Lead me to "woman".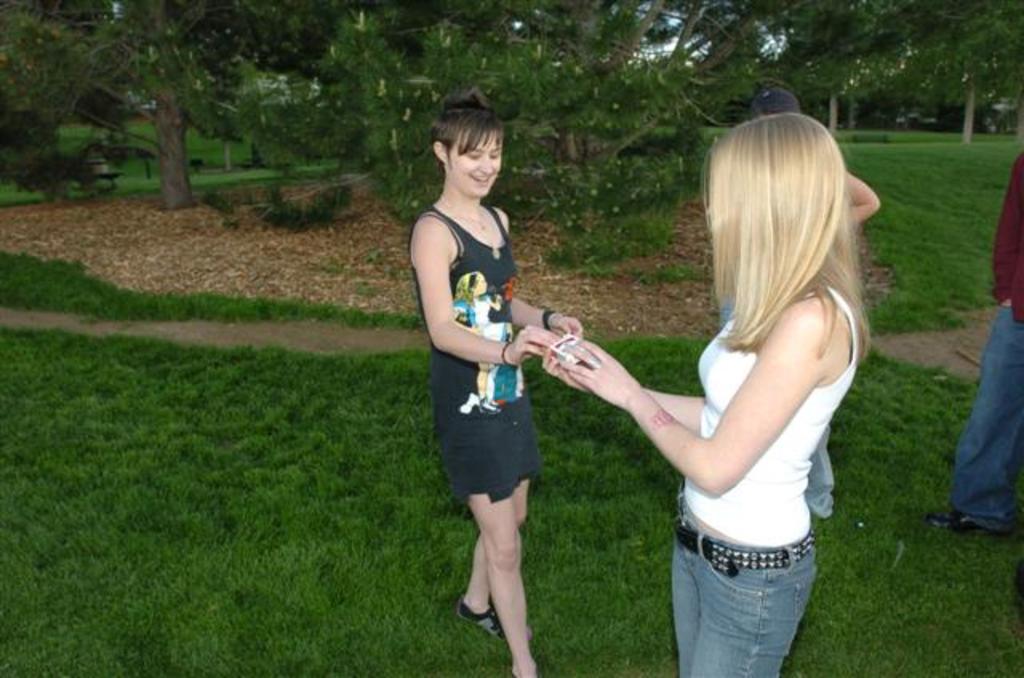
Lead to [x1=408, y1=99, x2=587, y2=676].
